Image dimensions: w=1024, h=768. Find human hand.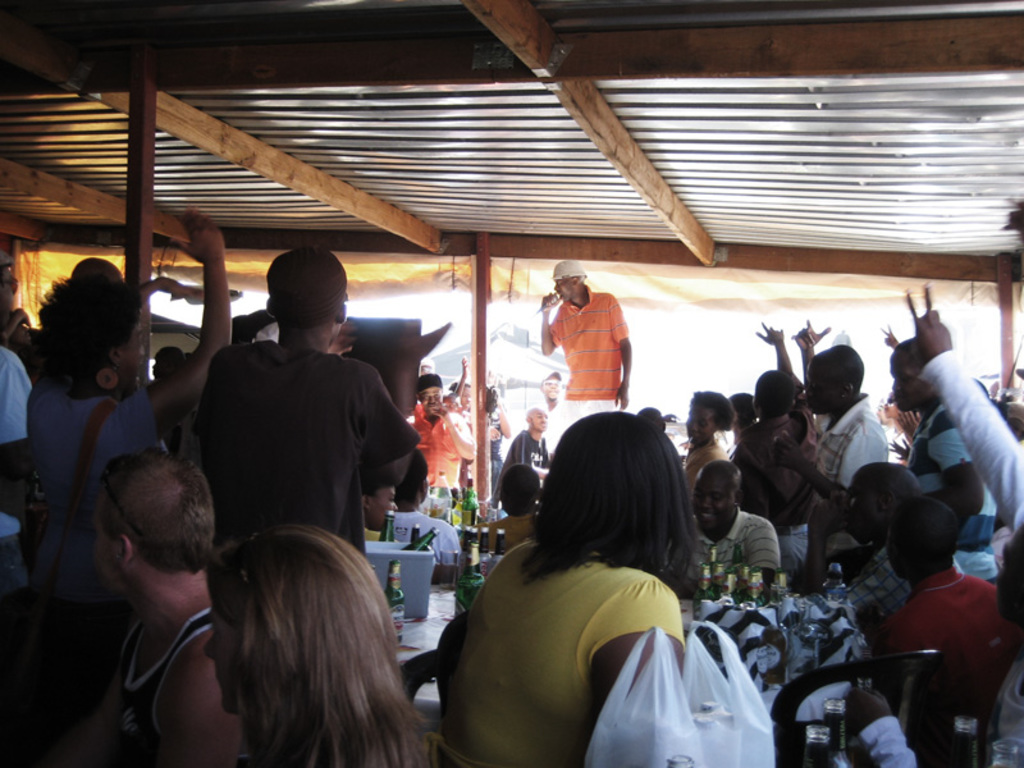
Rect(887, 431, 914, 461).
